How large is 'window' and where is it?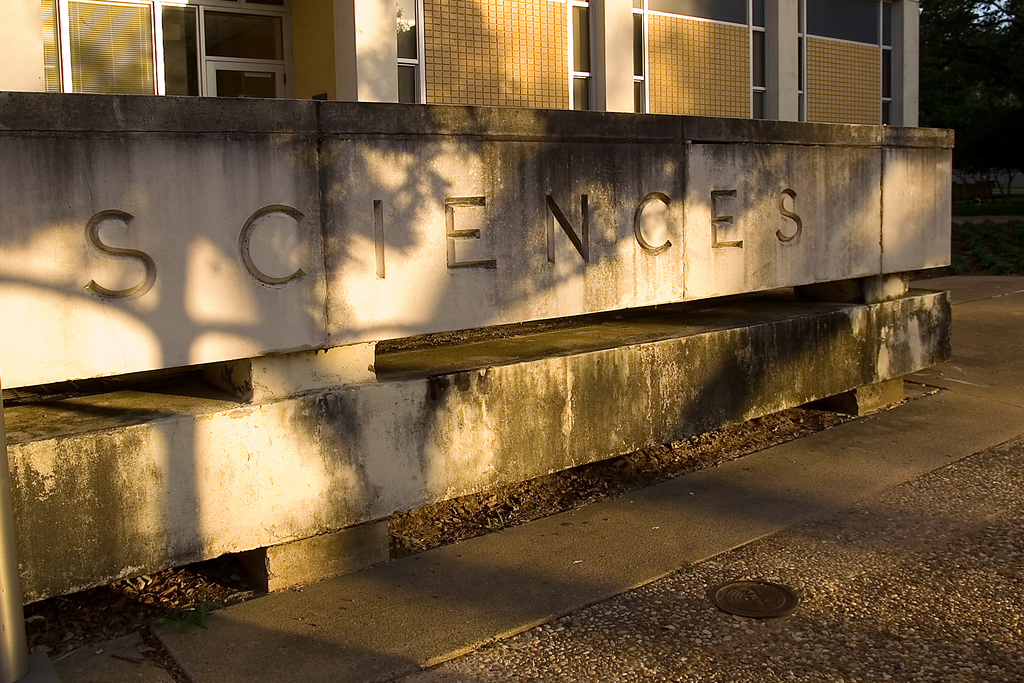
Bounding box: <bbox>37, 0, 211, 96</bbox>.
